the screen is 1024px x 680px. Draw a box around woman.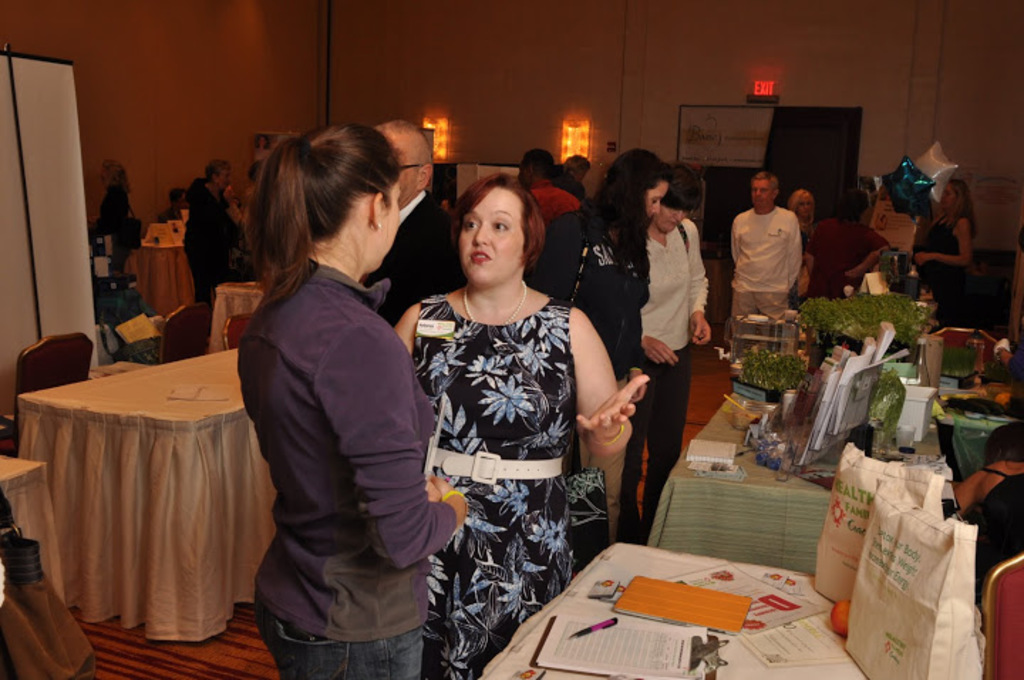
BBox(90, 155, 139, 285).
